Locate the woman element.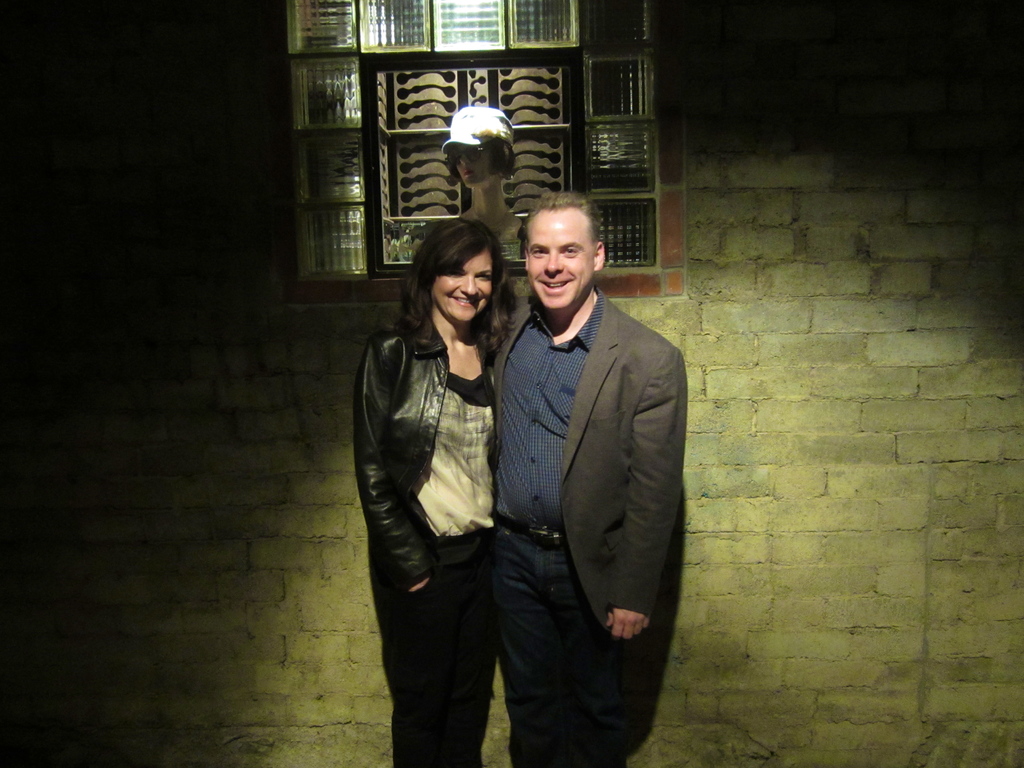
Element bbox: 441:104:527:260.
